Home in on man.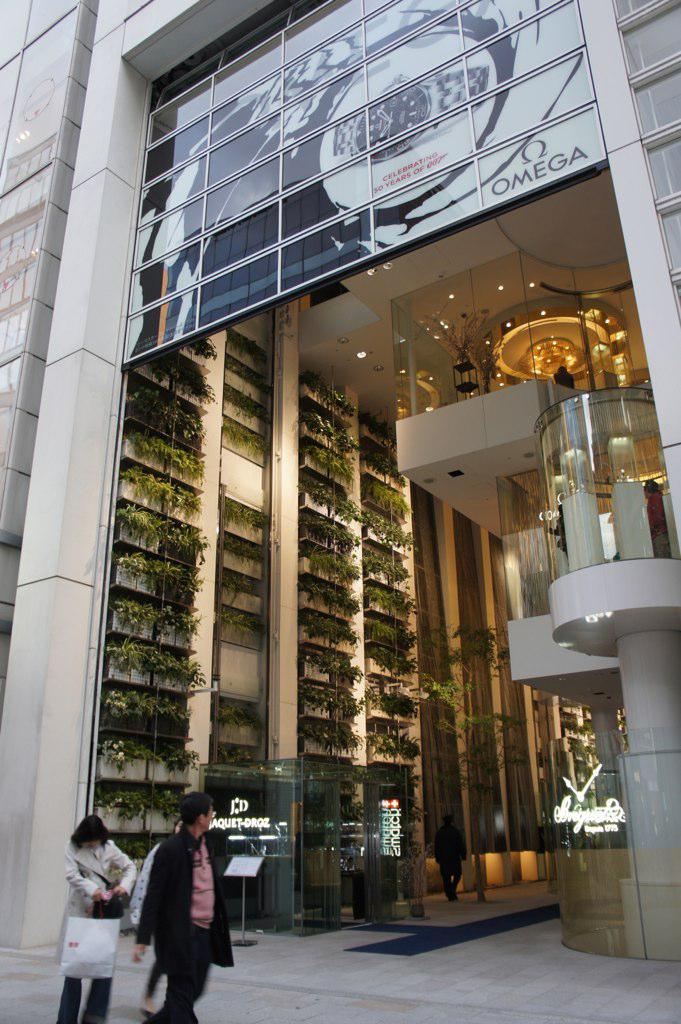
Homed in at 431/815/466/902.
